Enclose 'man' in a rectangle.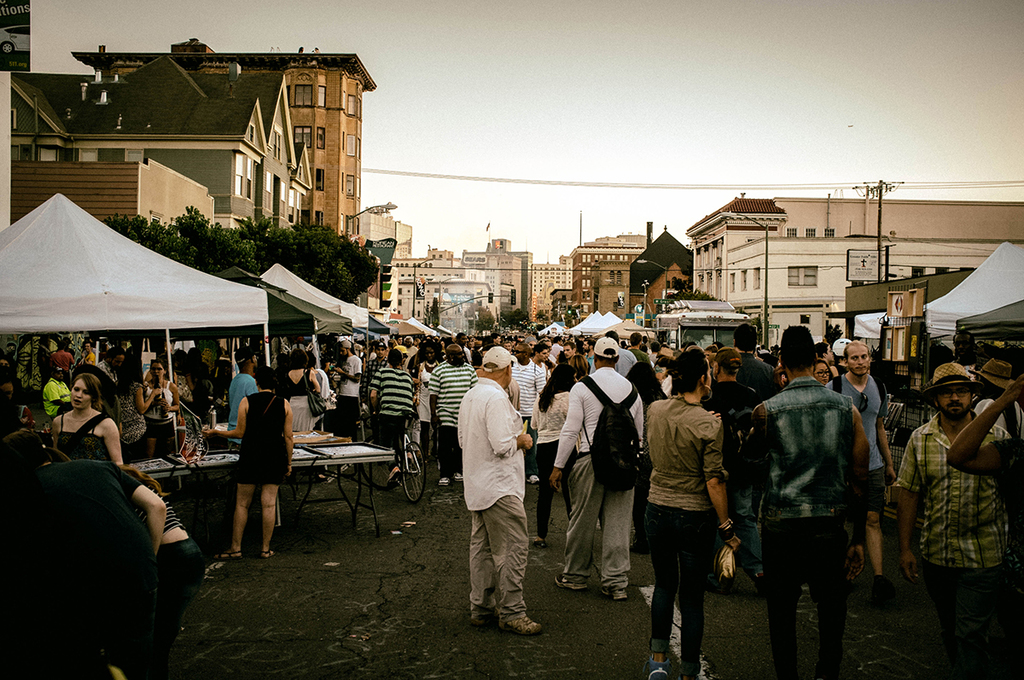
[x1=35, y1=335, x2=49, y2=398].
